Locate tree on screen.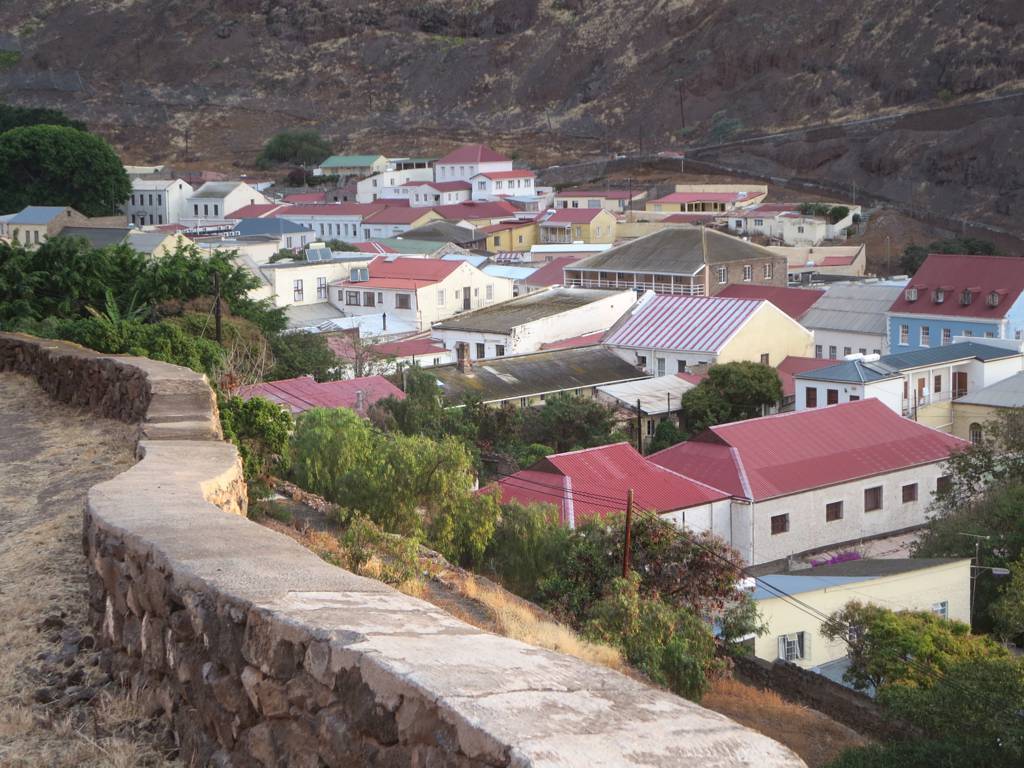
On screen at 1 98 85 130.
